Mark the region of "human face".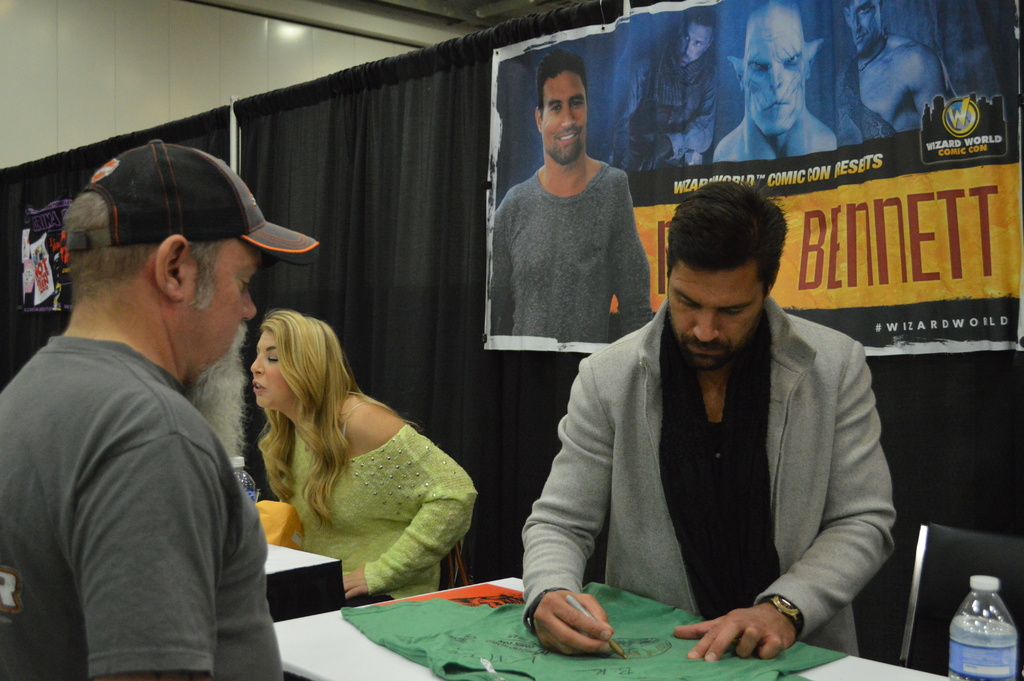
Region: 843 0 879 57.
